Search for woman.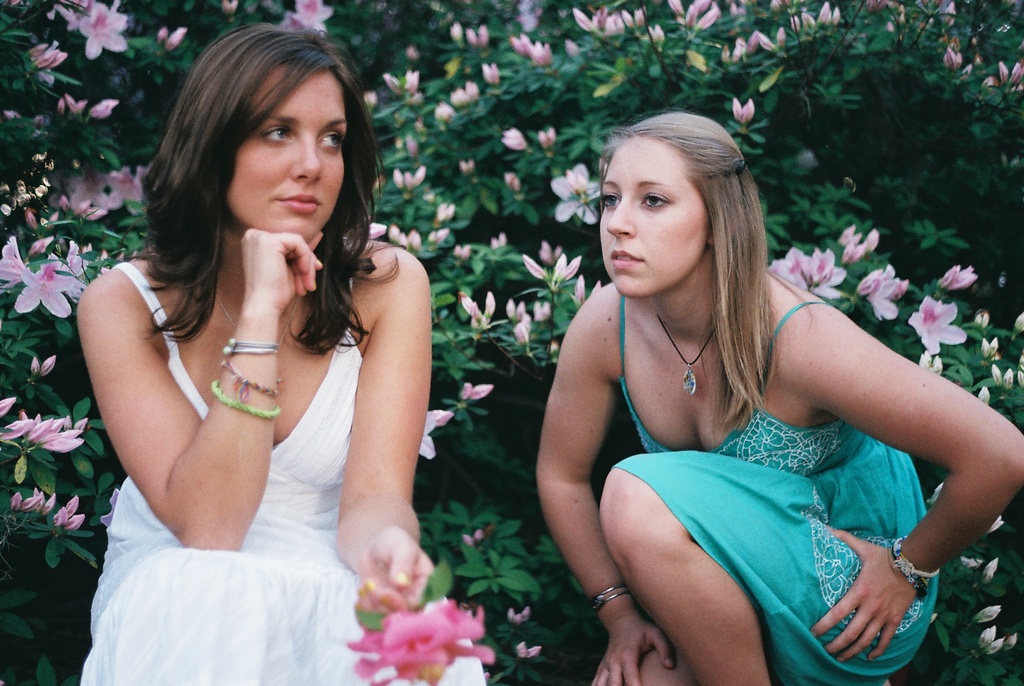
Found at {"x1": 56, "y1": 5, "x2": 452, "y2": 682}.
